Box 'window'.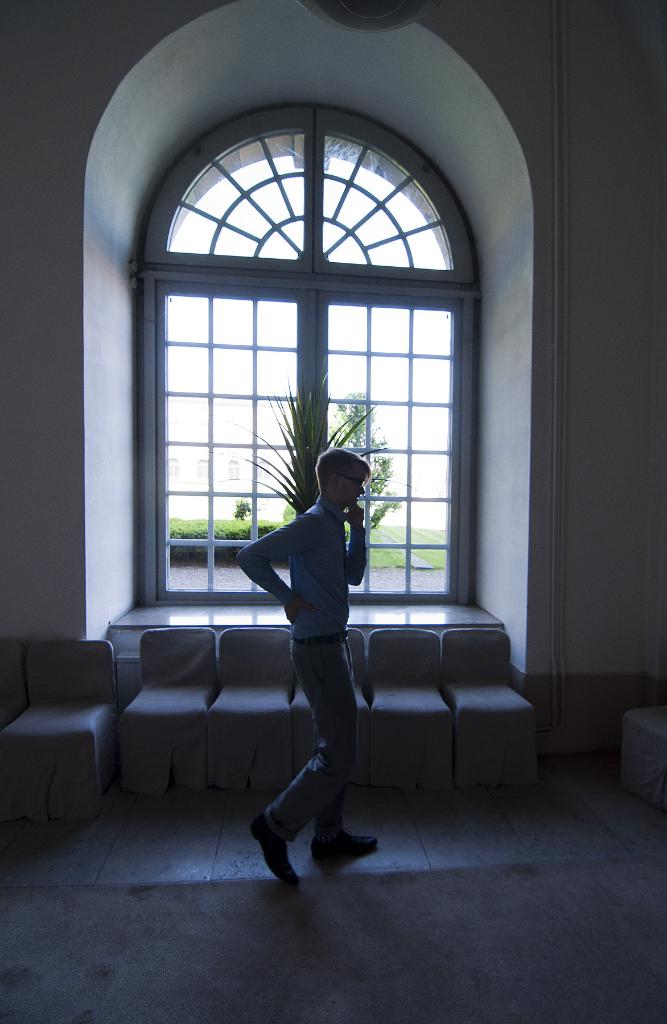
(left=142, top=109, right=475, bottom=602).
